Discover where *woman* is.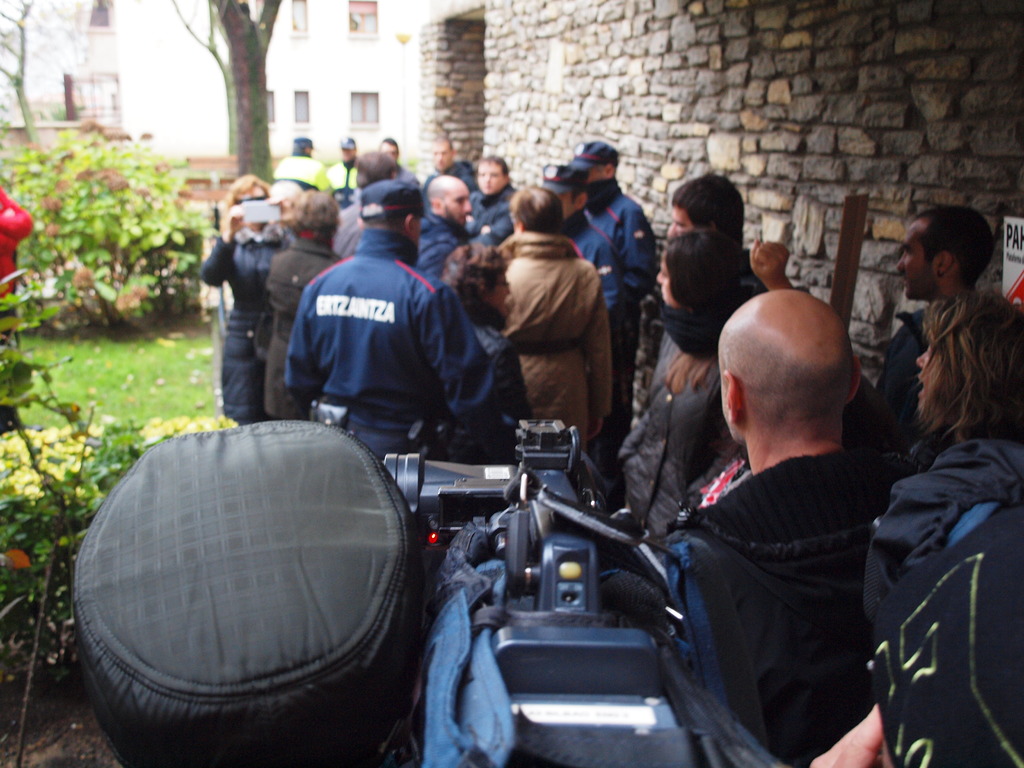
Discovered at 808/290/1023/767.
